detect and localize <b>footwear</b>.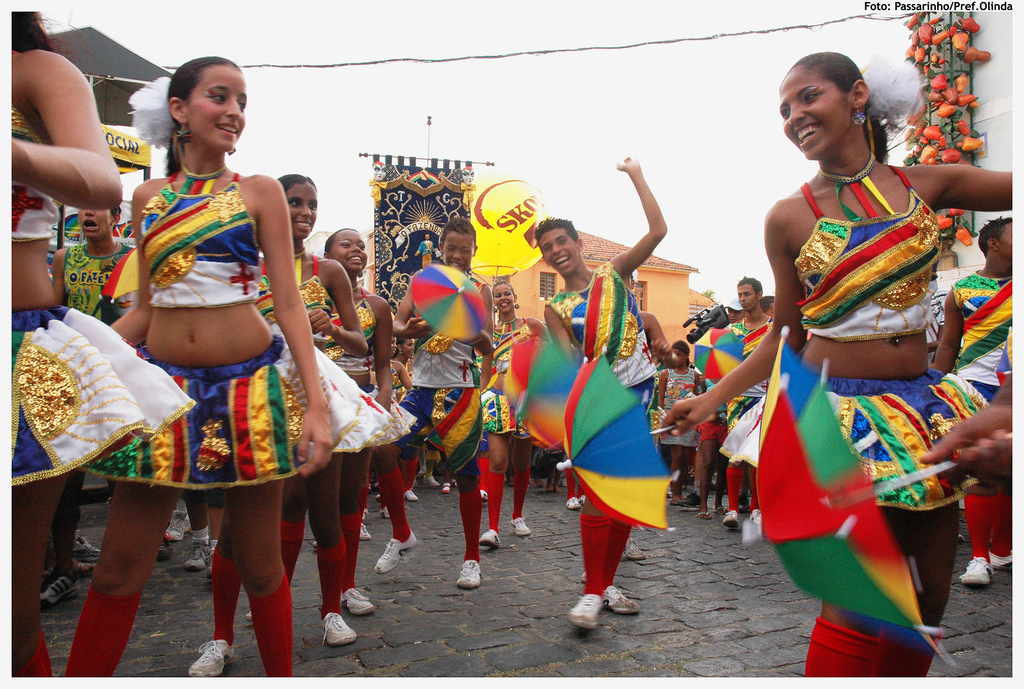
Localized at locate(360, 519, 371, 540).
